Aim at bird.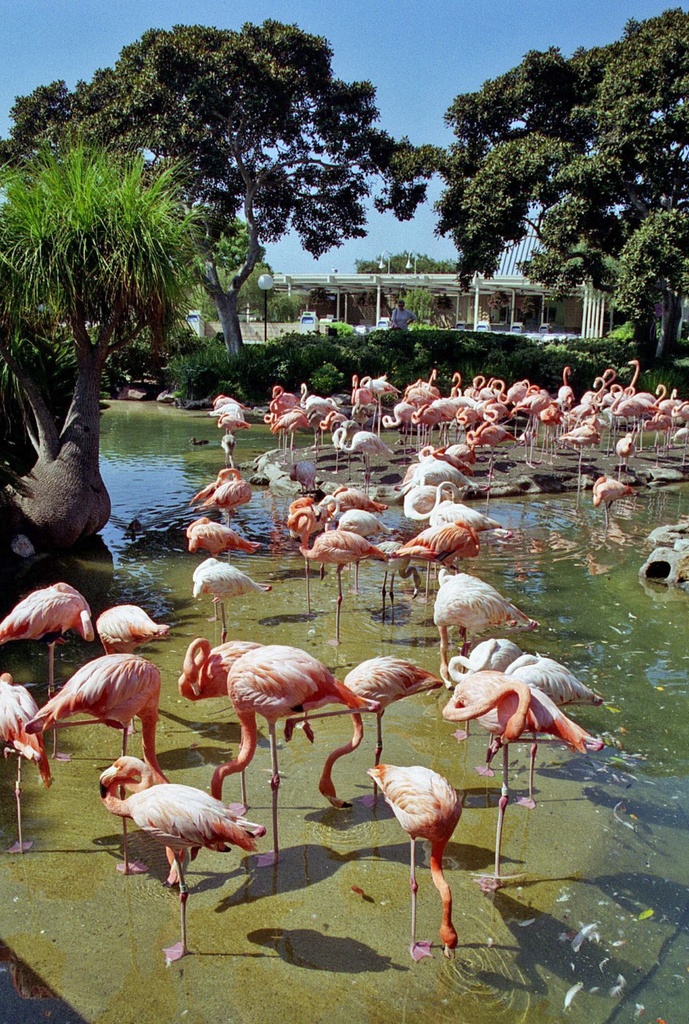
Aimed at rect(187, 512, 257, 565).
